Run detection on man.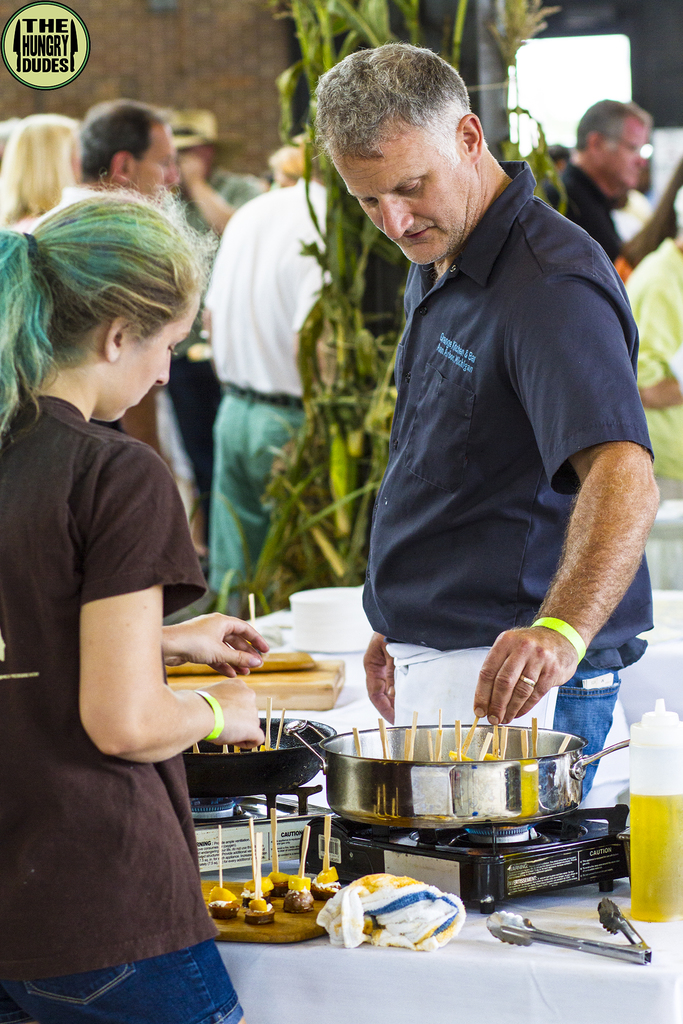
Result: {"x1": 535, "y1": 95, "x2": 652, "y2": 265}.
